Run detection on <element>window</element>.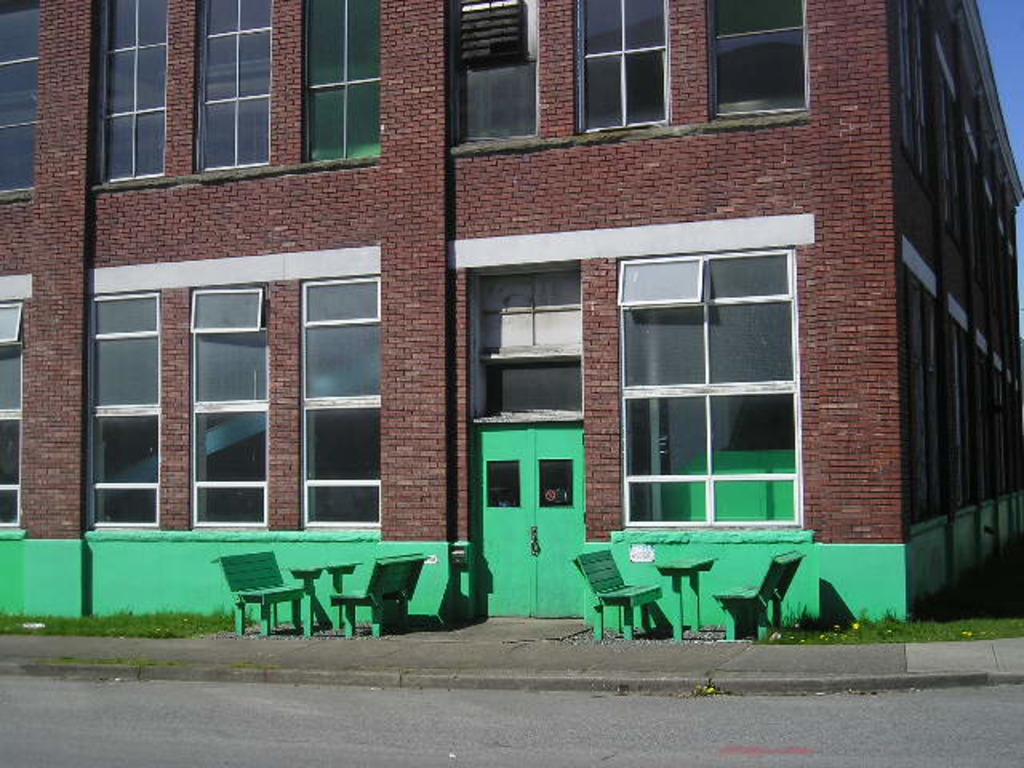
Result: select_region(93, 0, 166, 174).
